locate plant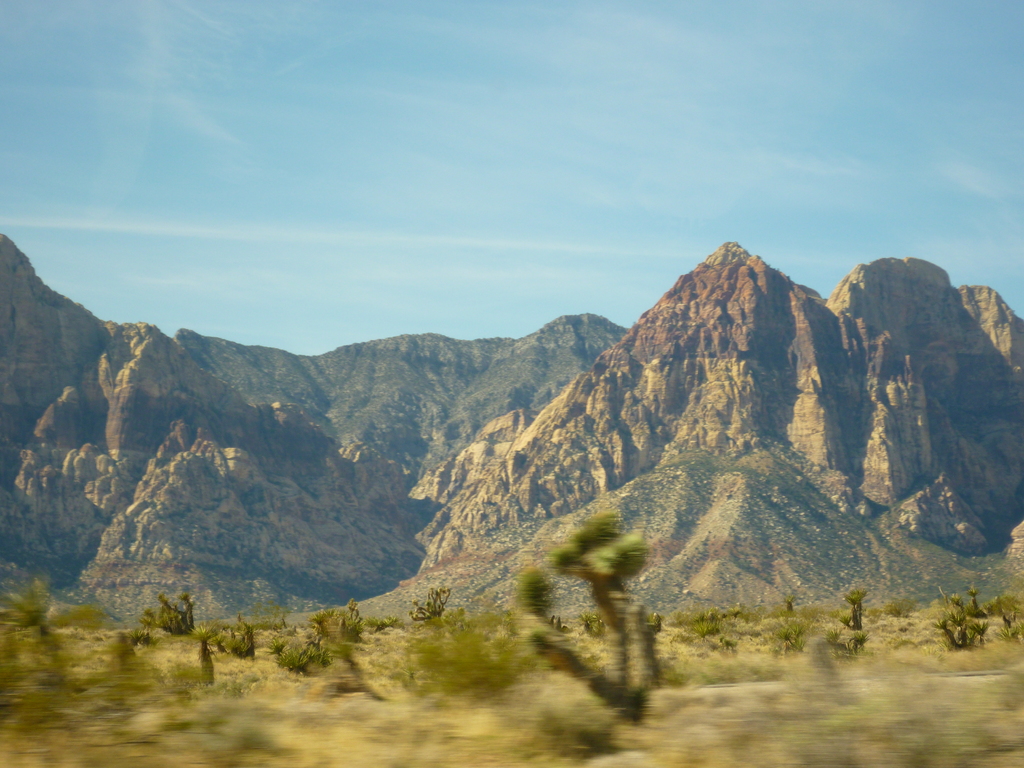
x1=390, y1=610, x2=538, y2=728
